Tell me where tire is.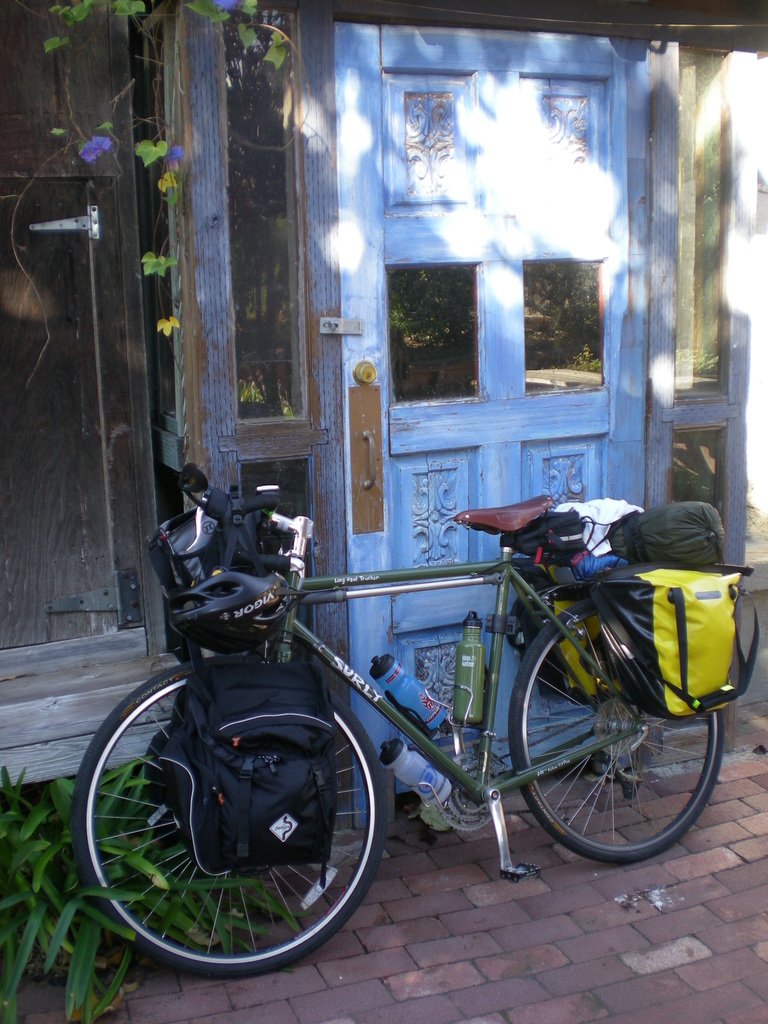
tire is at 512:601:723:862.
